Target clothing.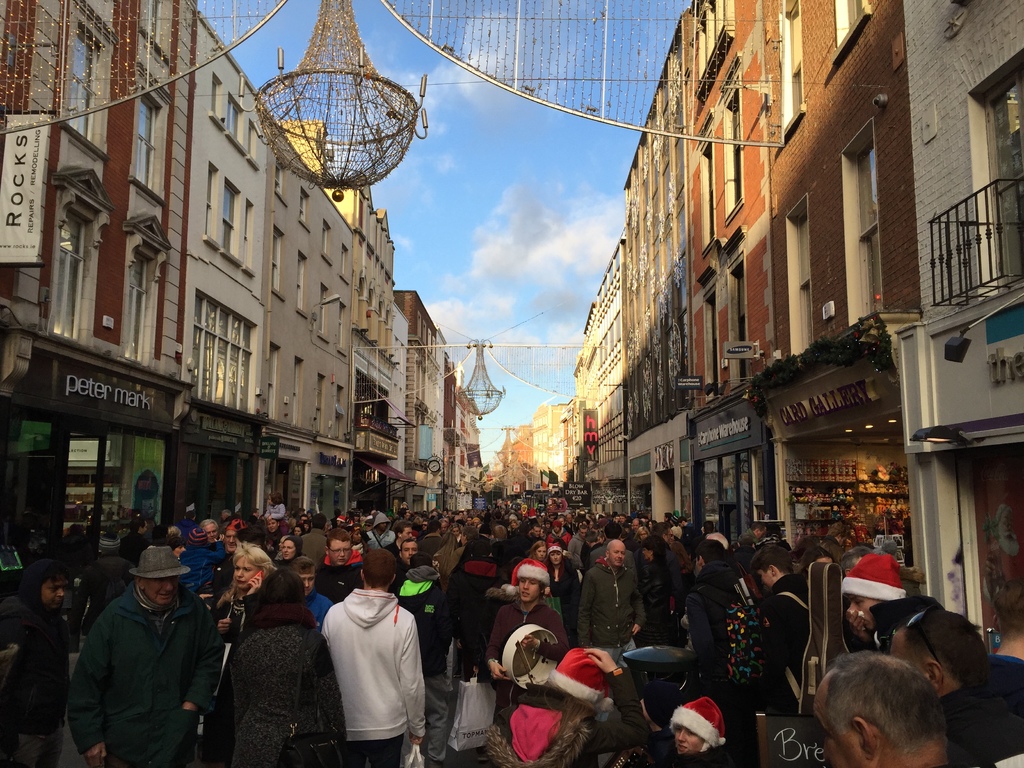
Target region: box(311, 584, 429, 748).
